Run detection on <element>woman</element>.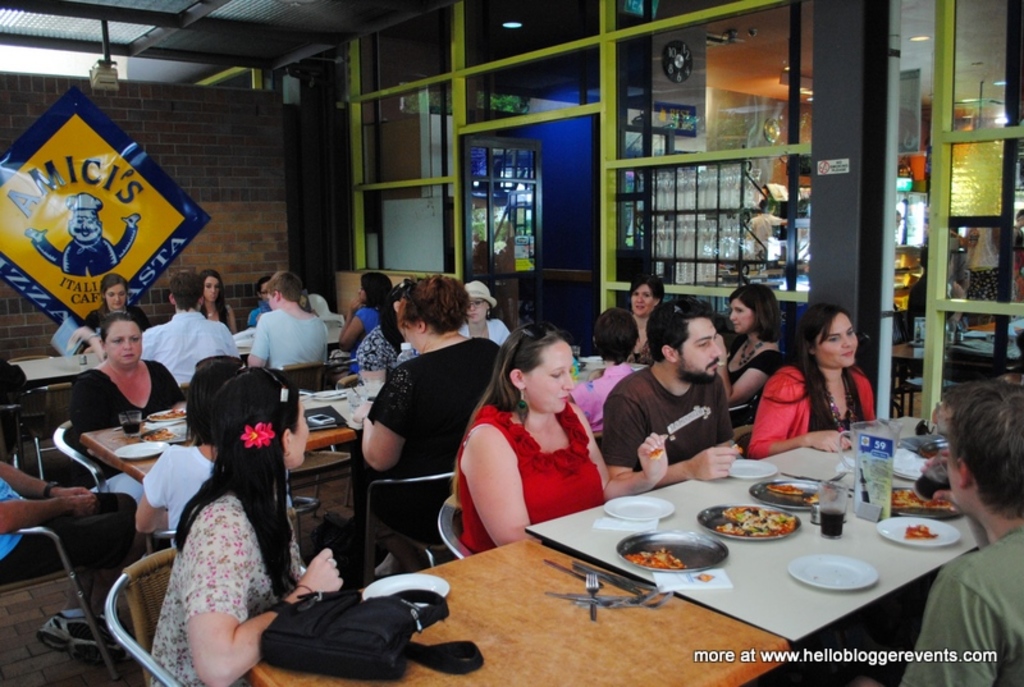
Result: 342 272 508 544.
